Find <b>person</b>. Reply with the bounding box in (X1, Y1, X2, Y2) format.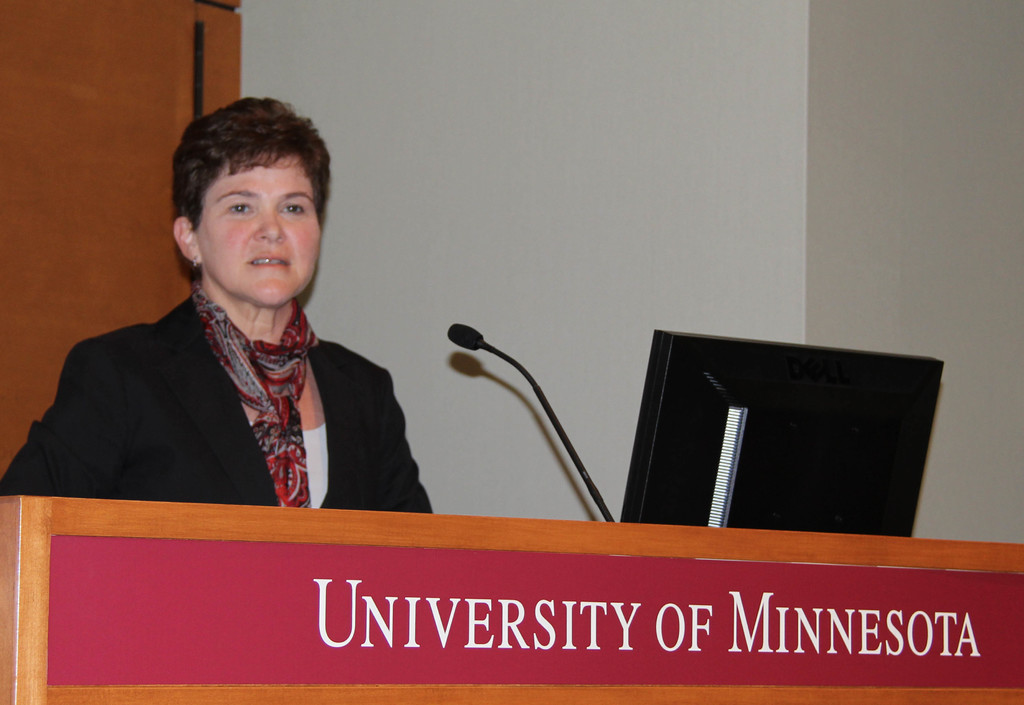
(20, 95, 432, 538).
